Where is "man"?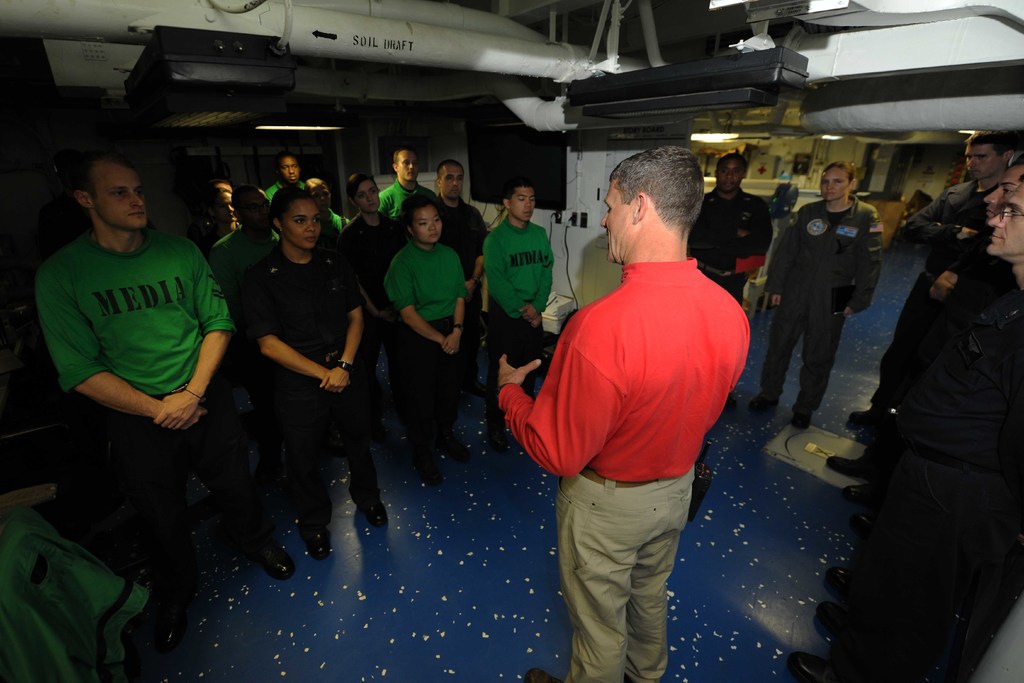
[left=929, top=153, right=1023, bottom=303].
